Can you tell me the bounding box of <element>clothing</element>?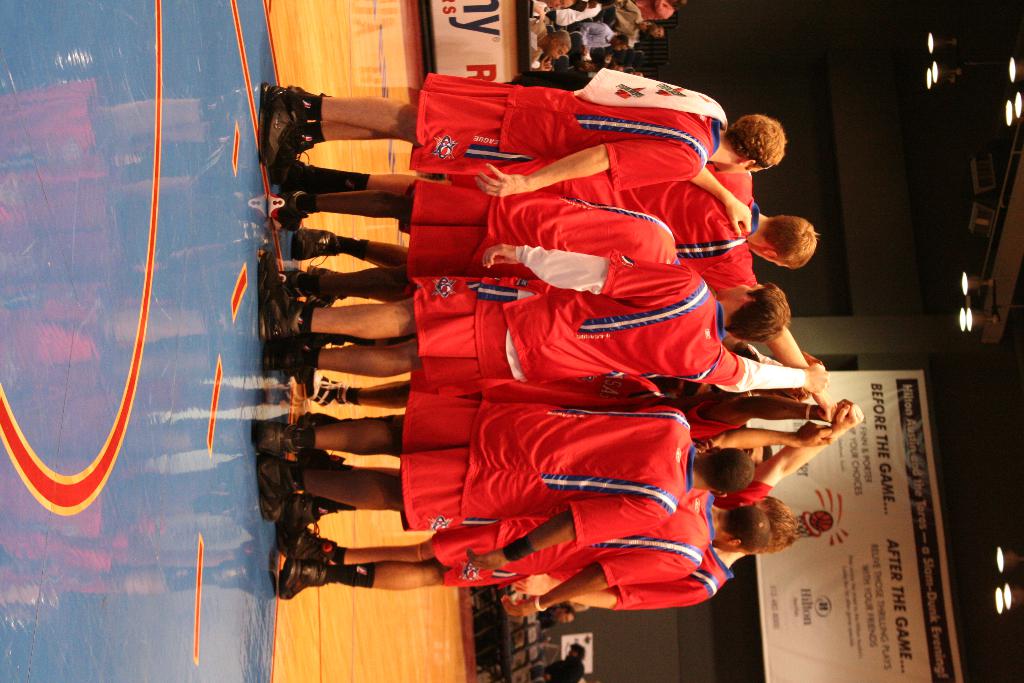
rect(467, 406, 694, 545).
